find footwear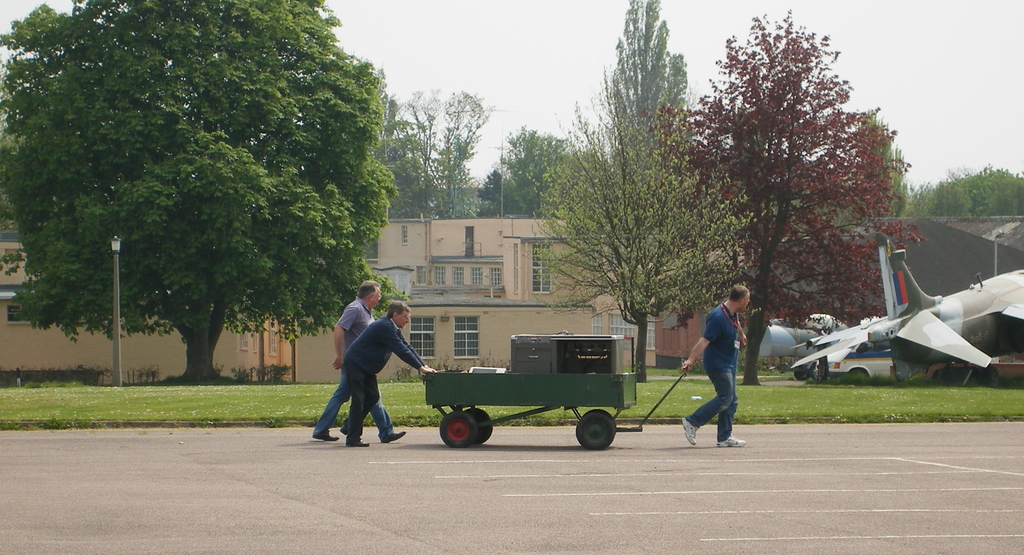
crop(314, 435, 342, 440)
